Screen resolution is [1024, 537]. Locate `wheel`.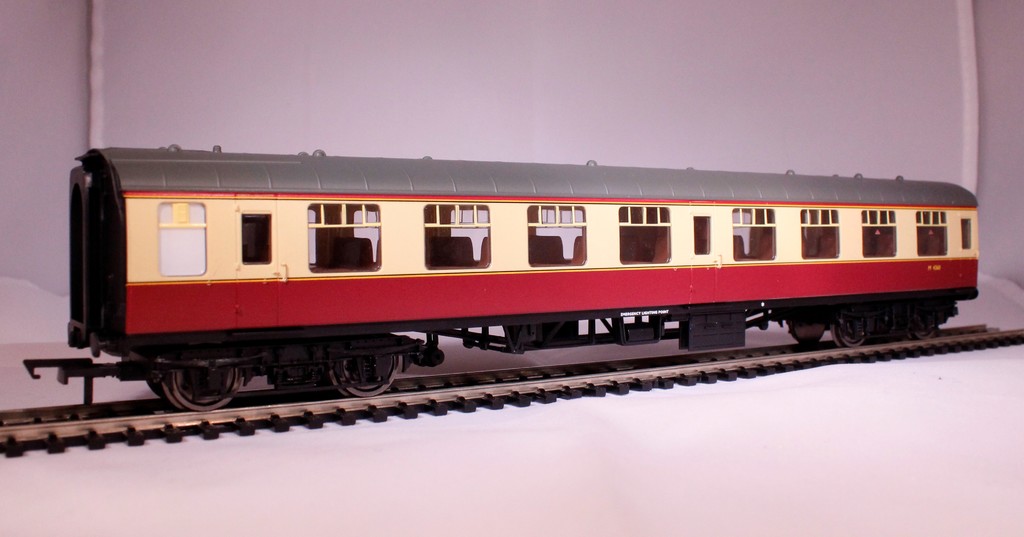
<box>829,306,872,347</box>.
